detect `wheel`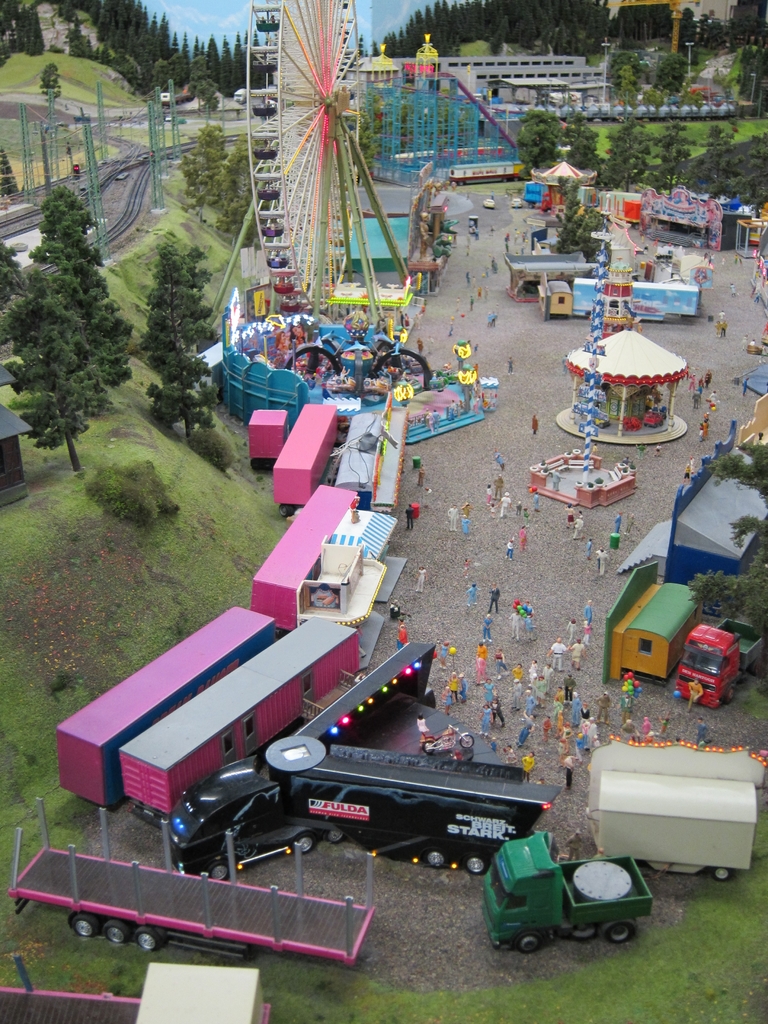
x1=70, y1=917, x2=100, y2=936
